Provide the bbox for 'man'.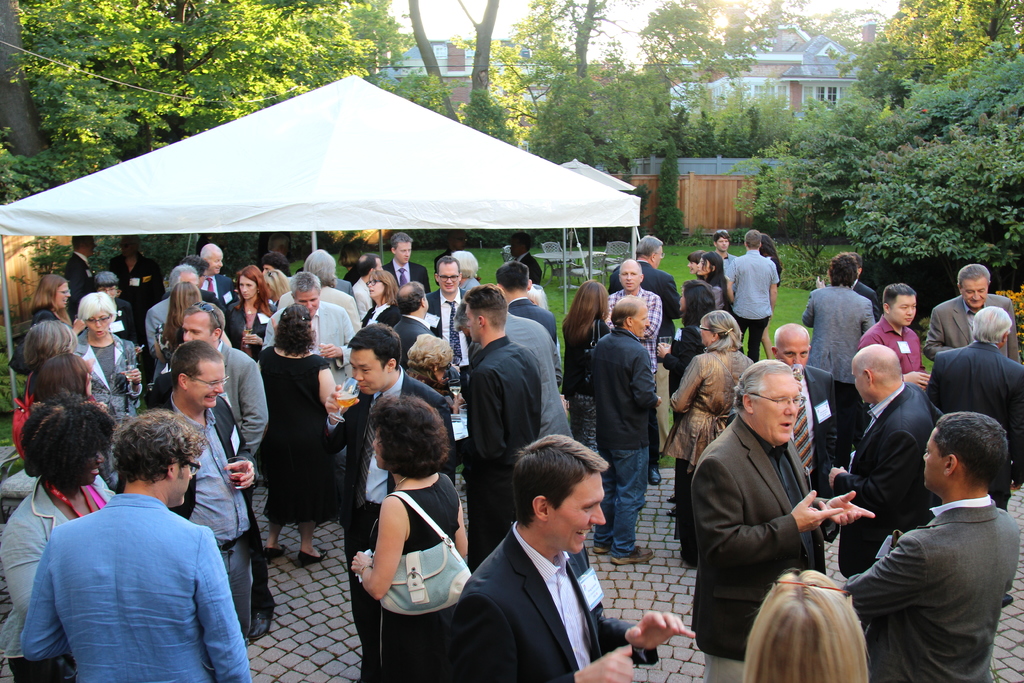
pyautogui.locateOnScreen(712, 227, 741, 281).
